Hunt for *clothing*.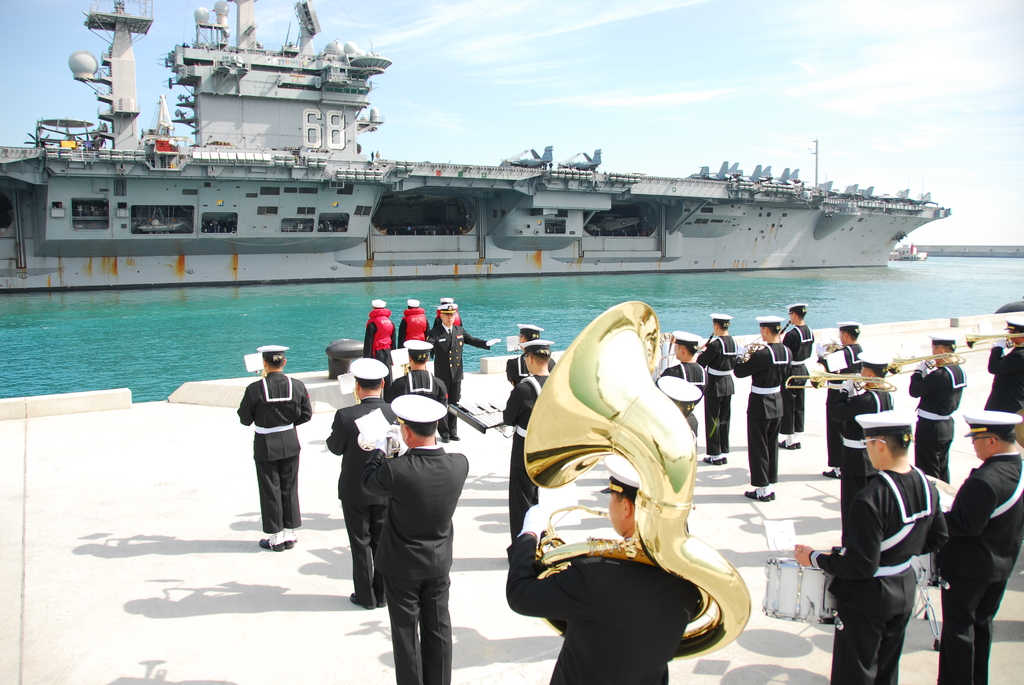
Hunted down at 234/368/311/531.
